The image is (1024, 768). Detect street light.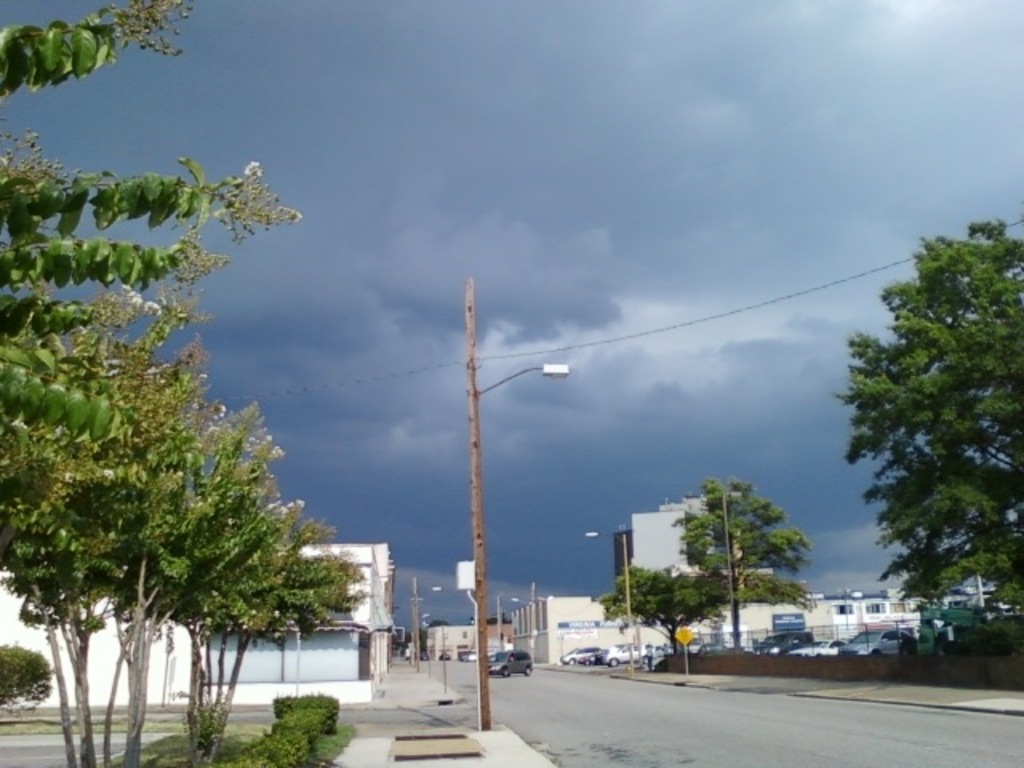
Detection: 357, 253, 611, 694.
